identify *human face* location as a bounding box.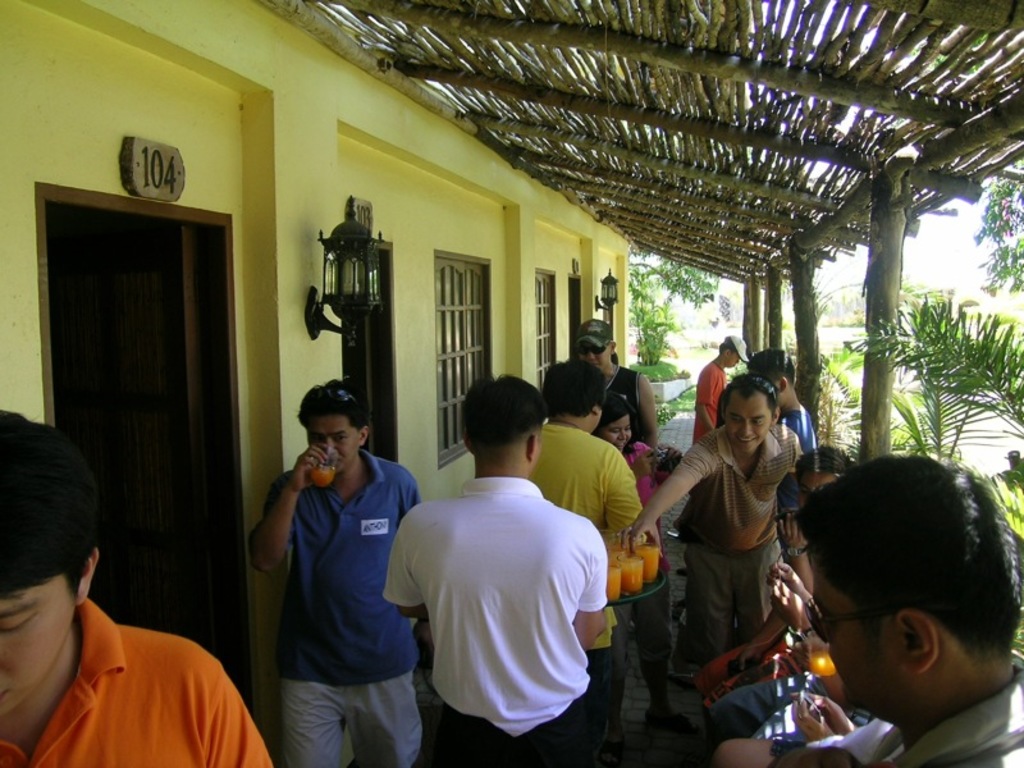
bbox(801, 472, 838, 504).
